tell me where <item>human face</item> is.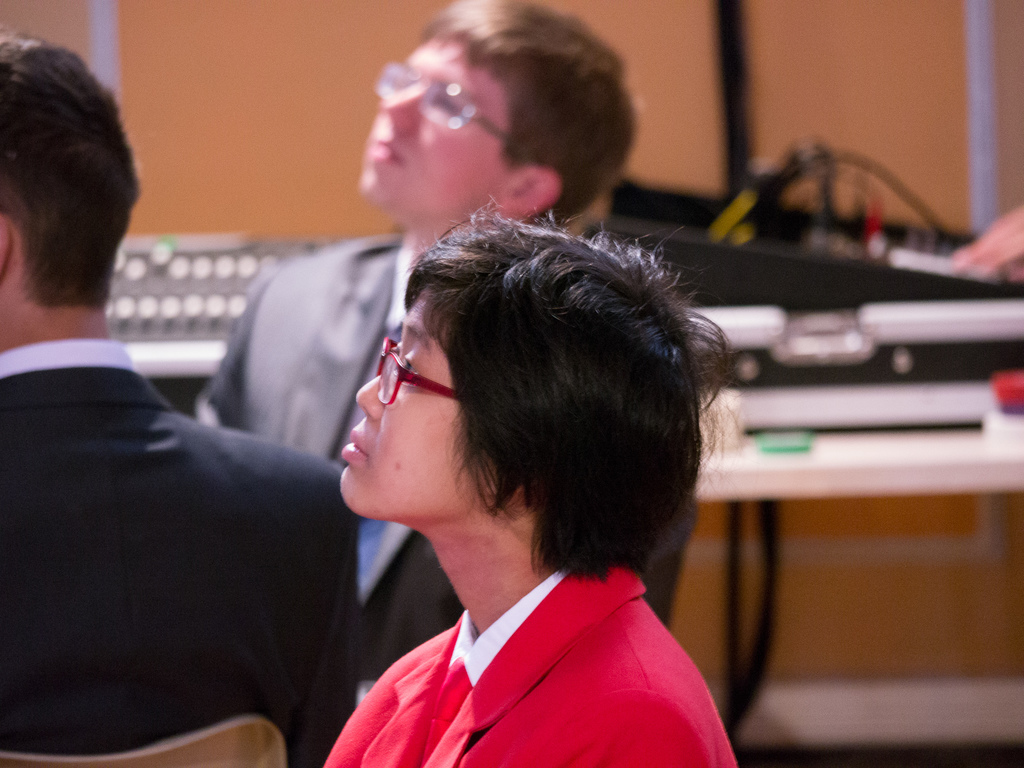
<item>human face</item> is at 361 38 511 223.
